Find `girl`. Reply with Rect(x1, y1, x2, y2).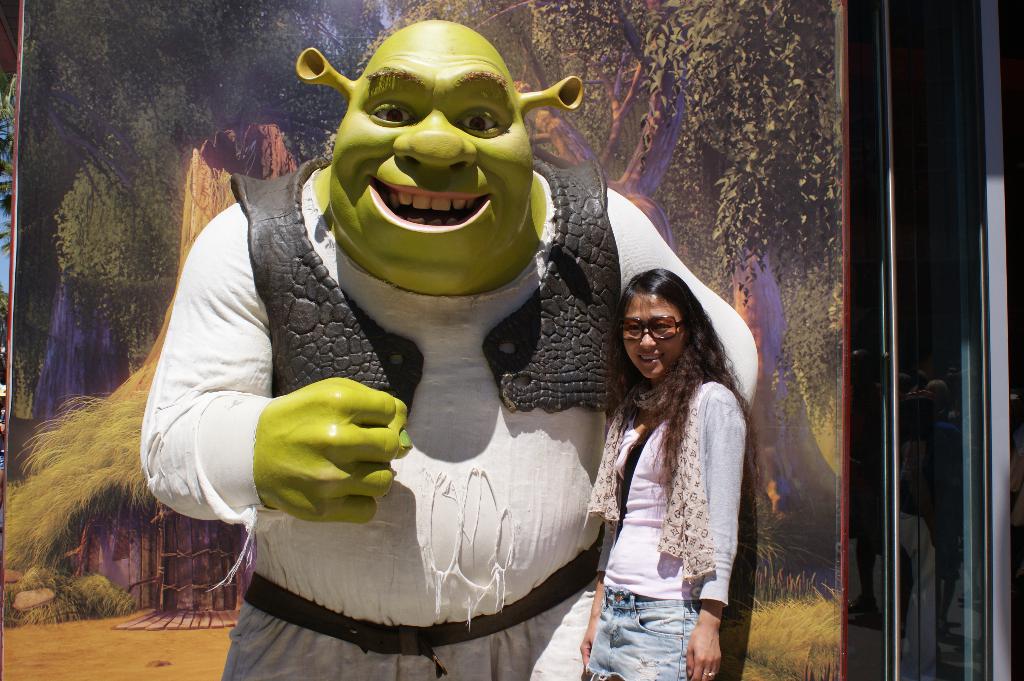
Rect(582, 269, 760, 680).
